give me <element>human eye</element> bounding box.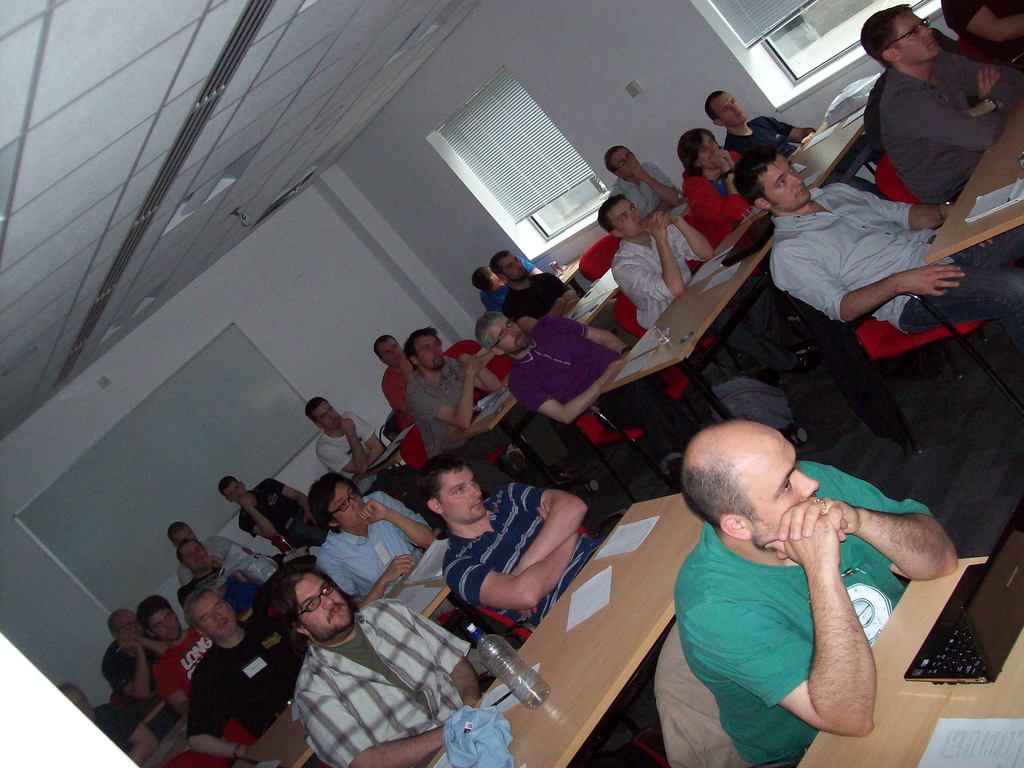
detection(306, 599, 315, 610).
